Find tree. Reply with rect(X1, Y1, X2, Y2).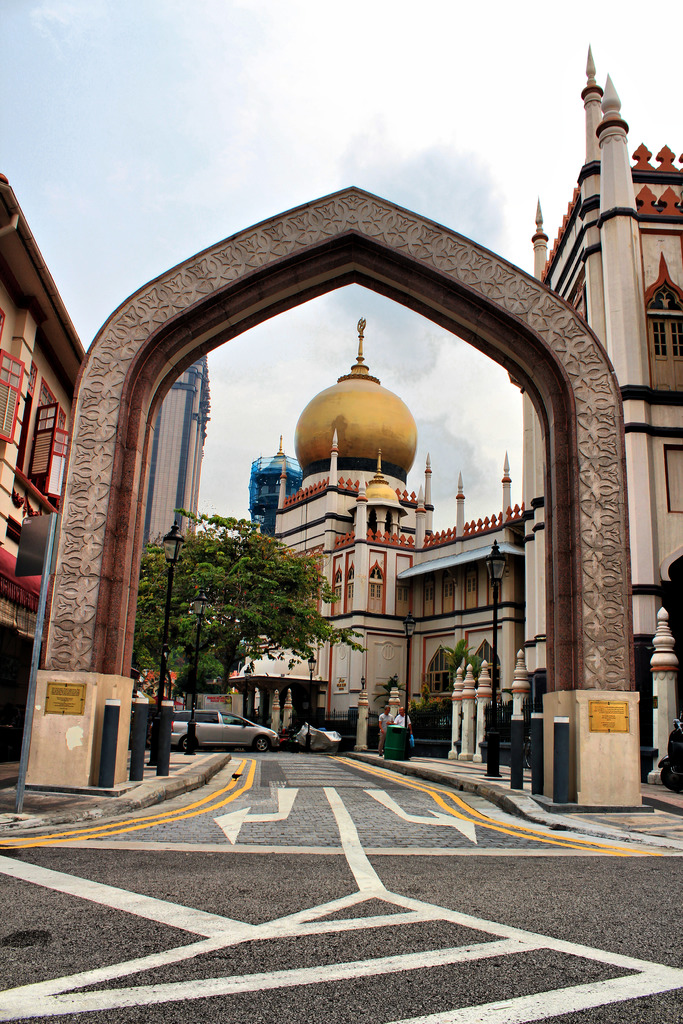
rect(482, 687, 551, 751).
